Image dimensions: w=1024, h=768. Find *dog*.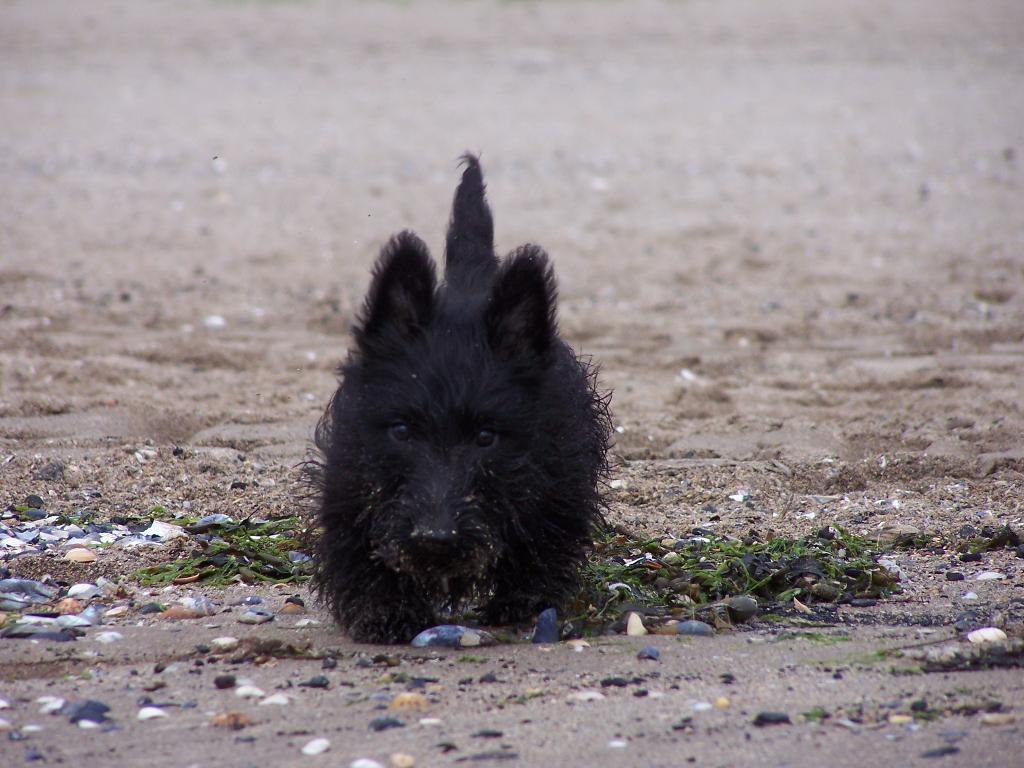
<region>288, 146, 615, 647</region>.
